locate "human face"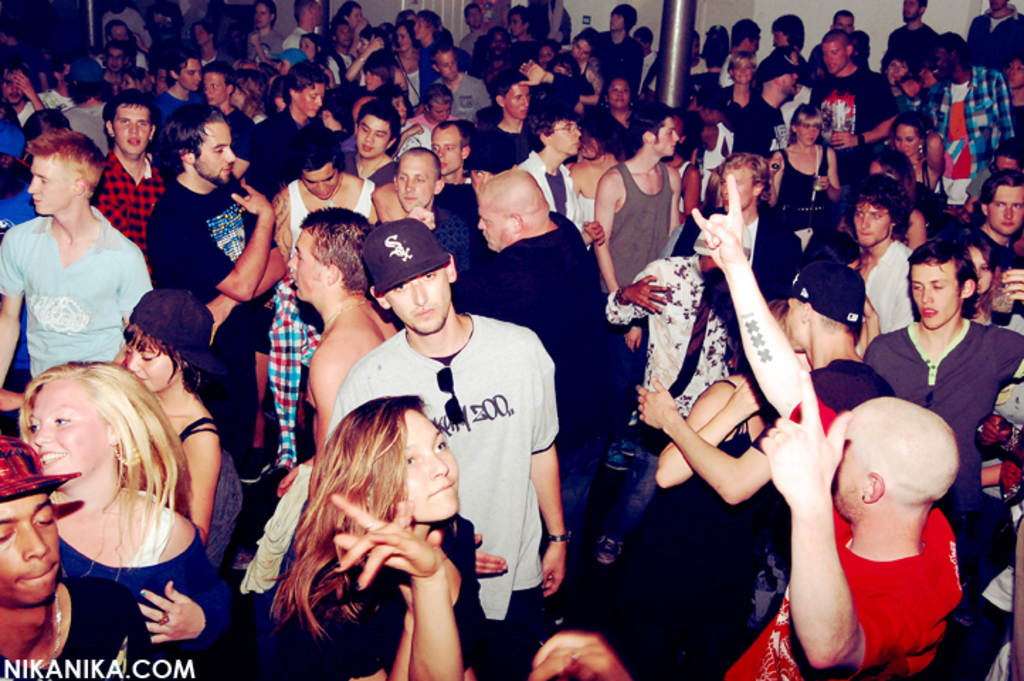
select_region(889, 55, 908, 84)
